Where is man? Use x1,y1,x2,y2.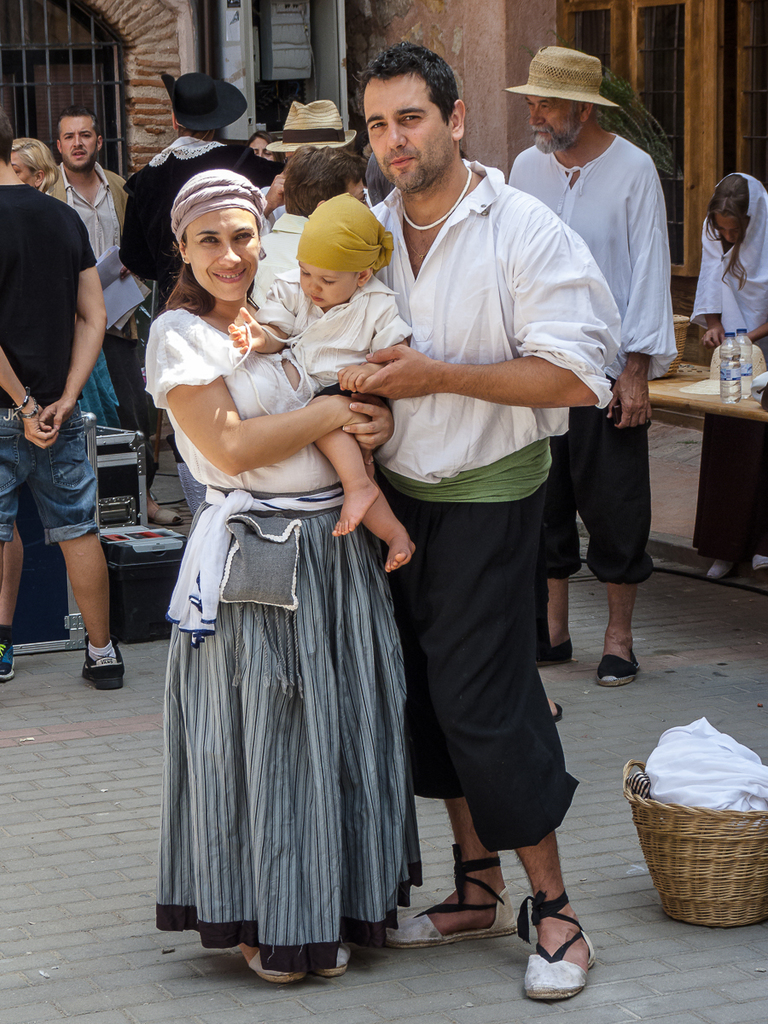
334,67,604,950.
